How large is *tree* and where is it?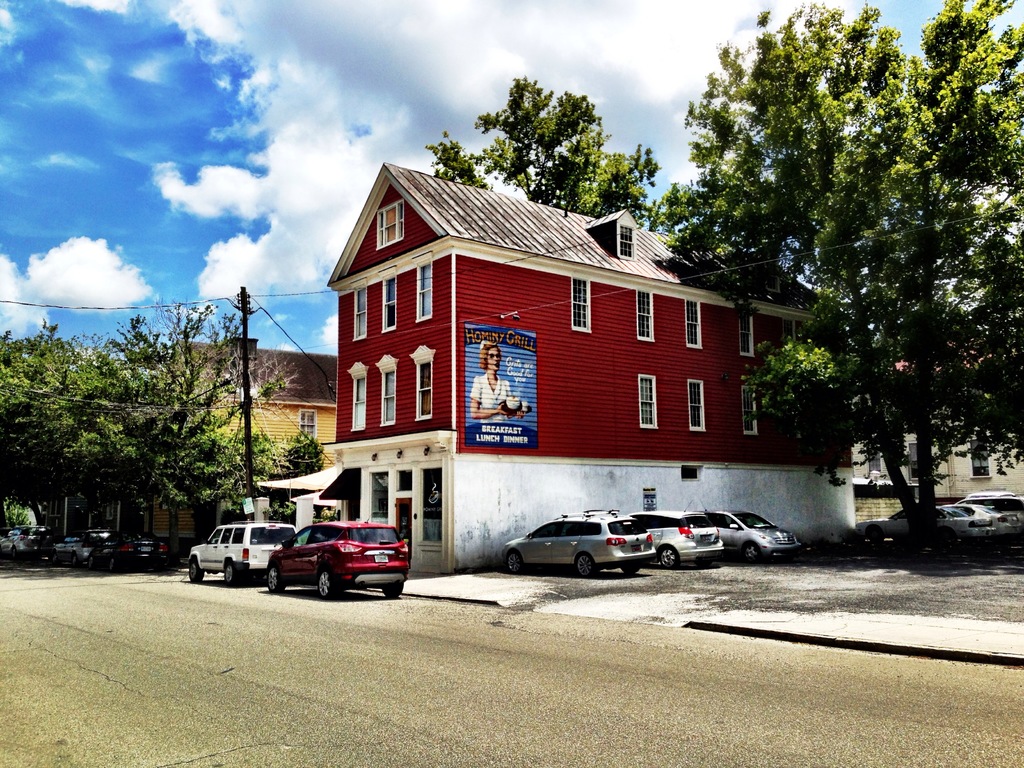
Bounding box: 3/505/34/540.
